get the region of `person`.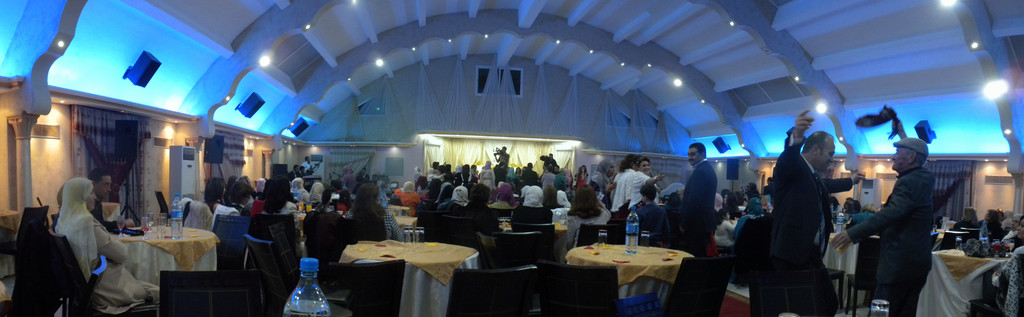
<region>849, 133, 927, 316</region>.
